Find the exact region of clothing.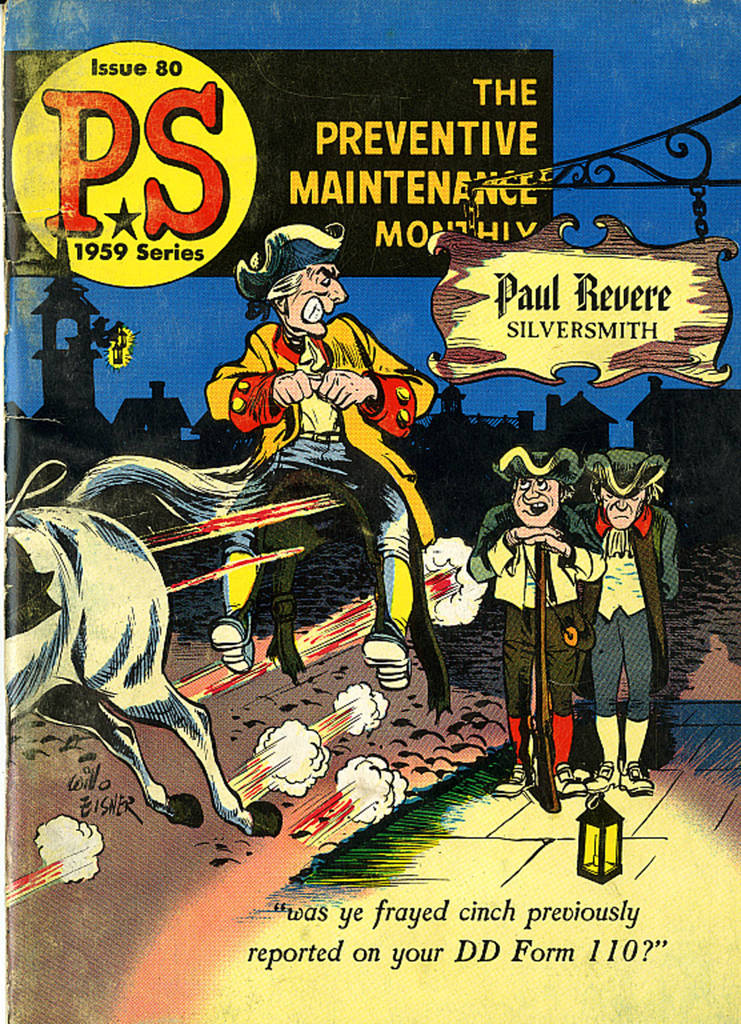
Exact region: 466 500 607 722.
